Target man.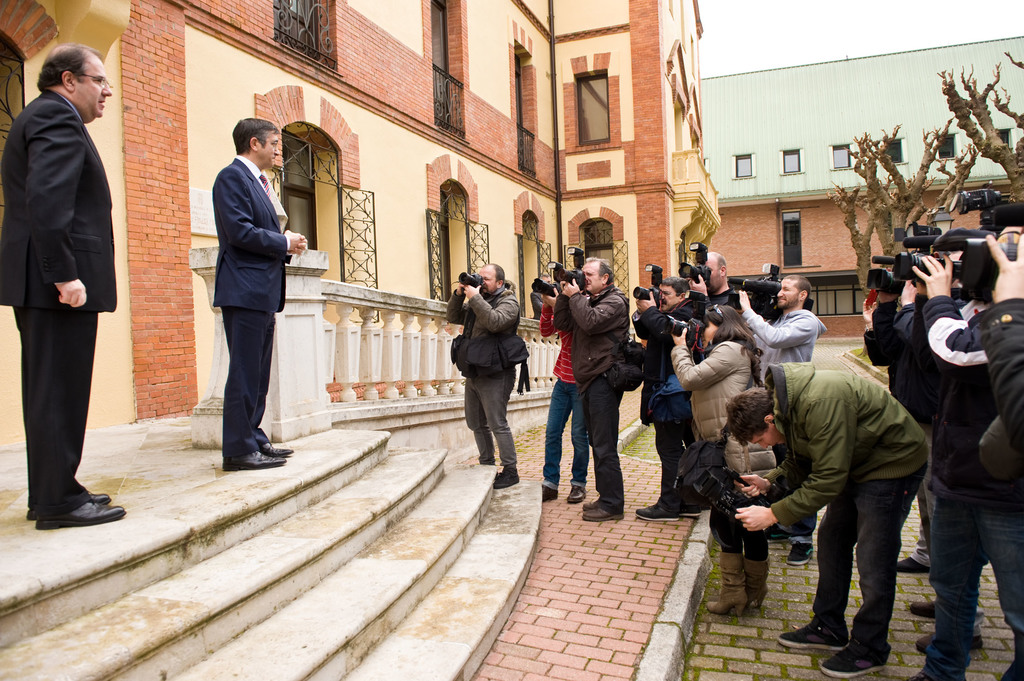
Target region: [left=447, top=264, right=521, bottom=485].
